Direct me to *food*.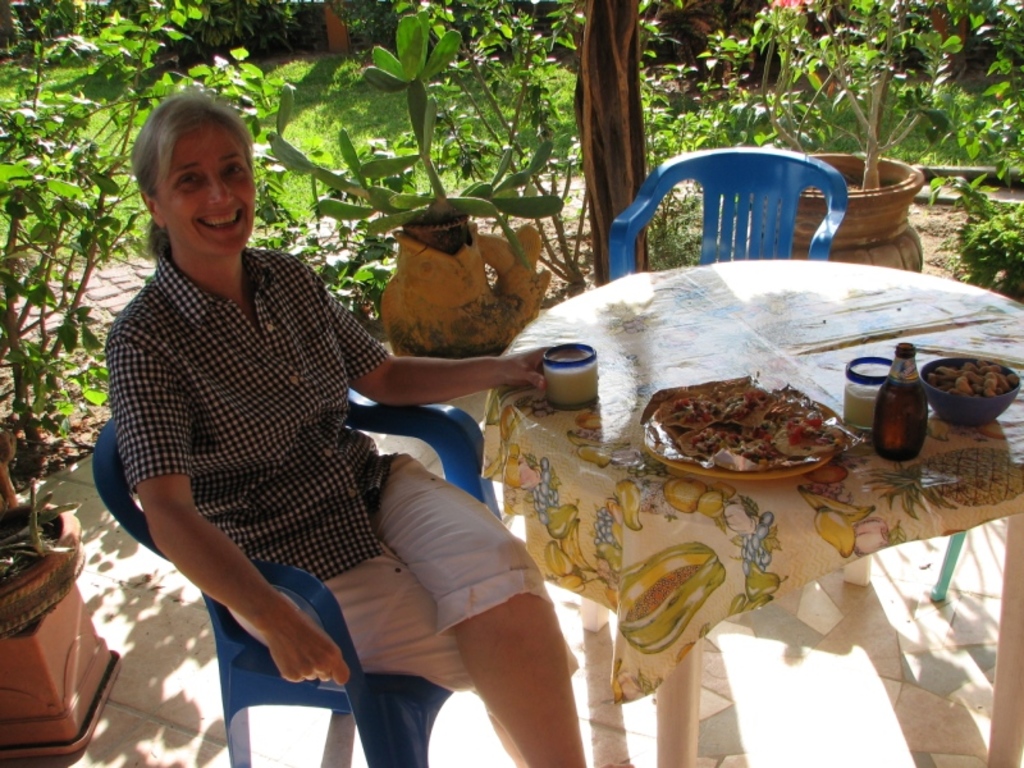
Direction: box(919, 355, 1010, 404).
